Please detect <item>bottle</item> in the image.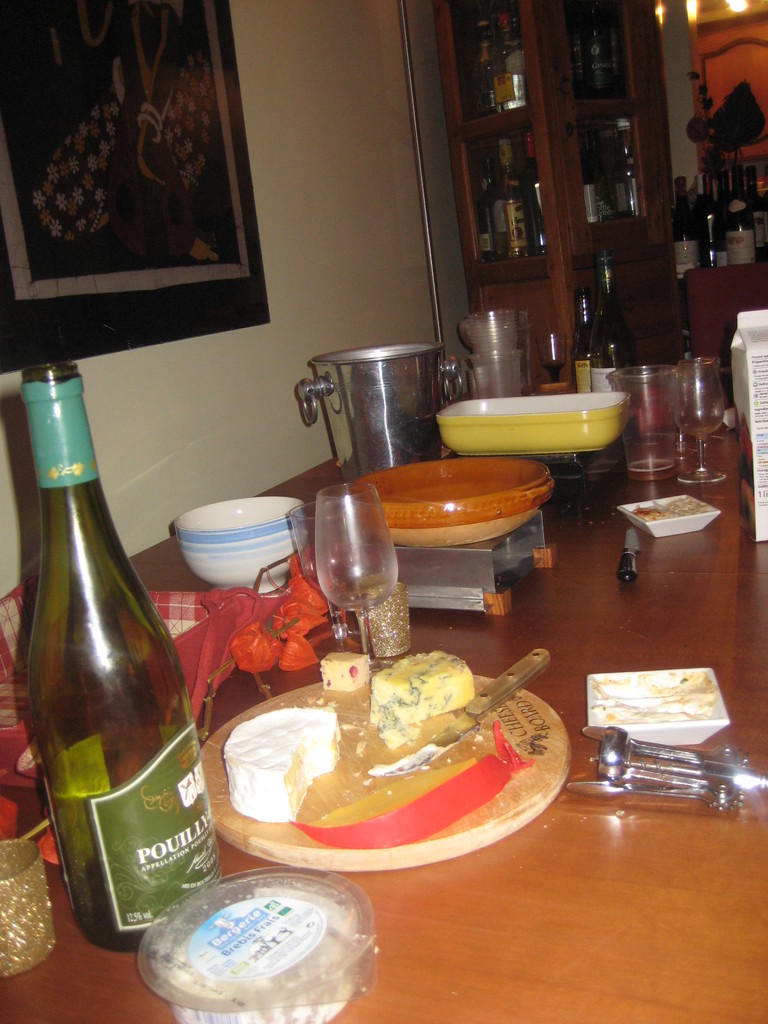
bbox=(490, 140, 536, 263).
